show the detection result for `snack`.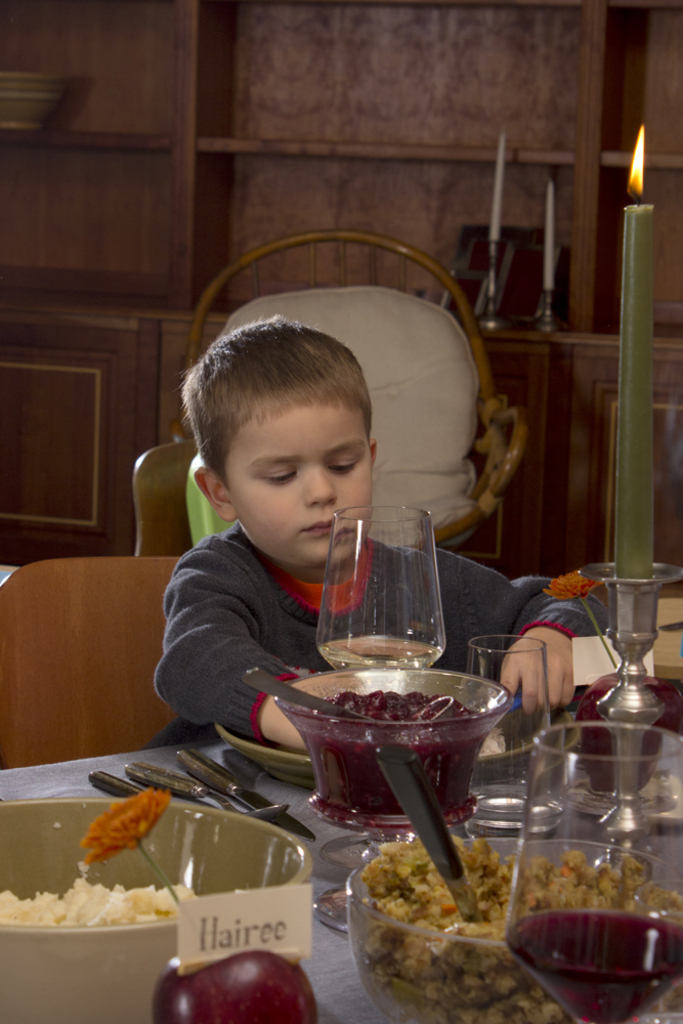
detection(359, 826, 682, 1023).
